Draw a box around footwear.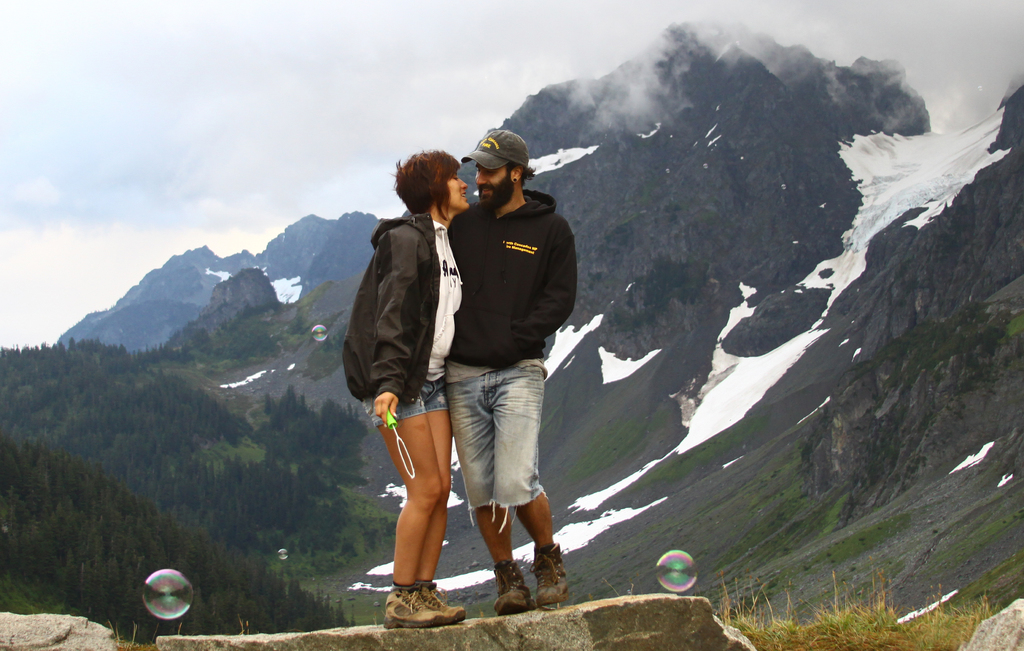
crop(381, 593, 448, 628).
